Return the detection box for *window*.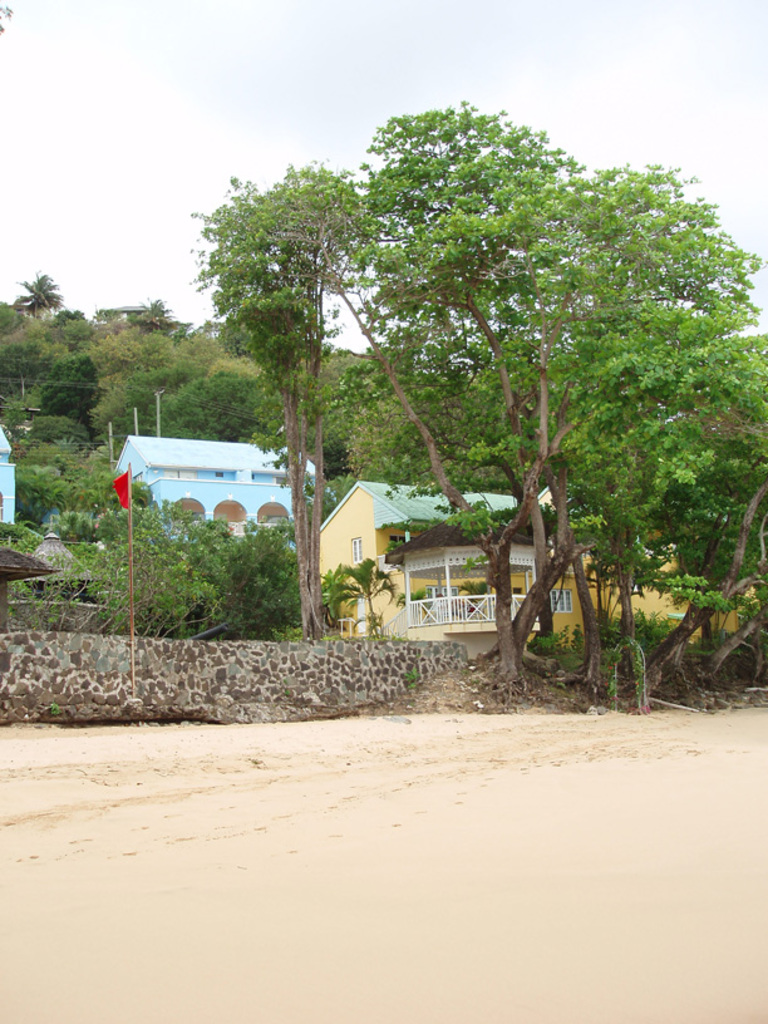
403,563,535,630.
